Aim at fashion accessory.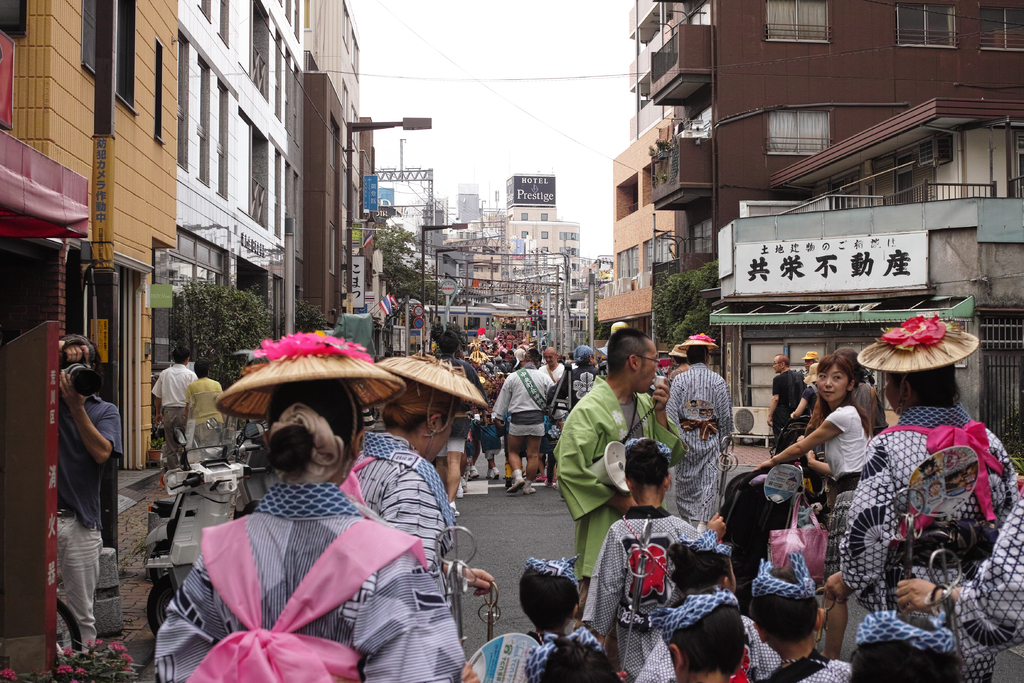
Aimed at [x1=800, y1=348, x2=824, y2=363].
